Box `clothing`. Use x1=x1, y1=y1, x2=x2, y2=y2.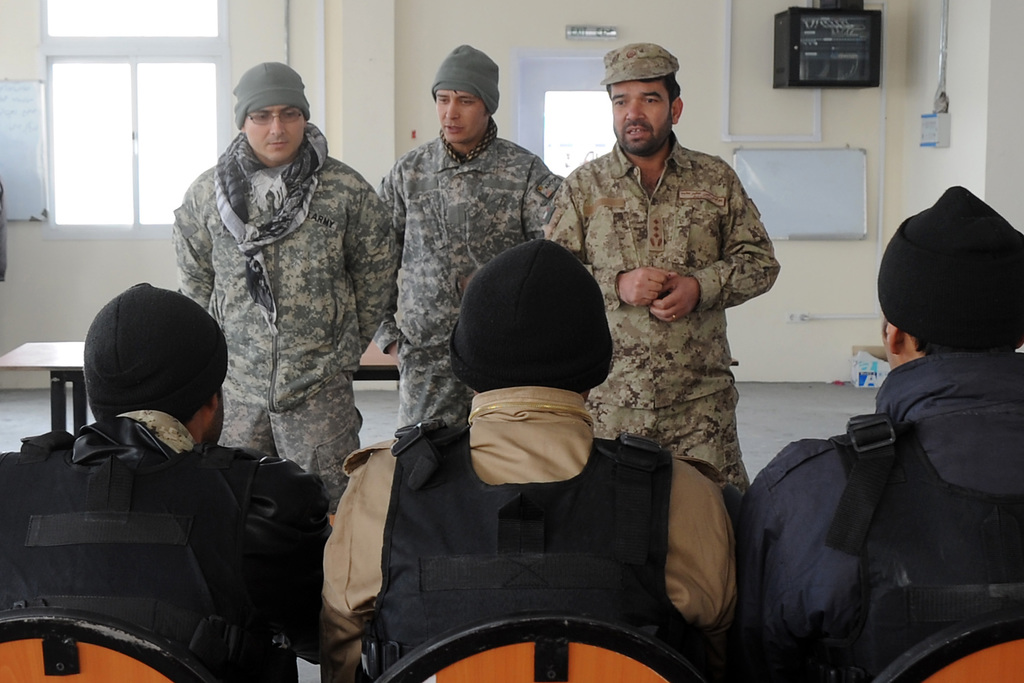
x1=450, y1=236, x2=611, y2=391.
